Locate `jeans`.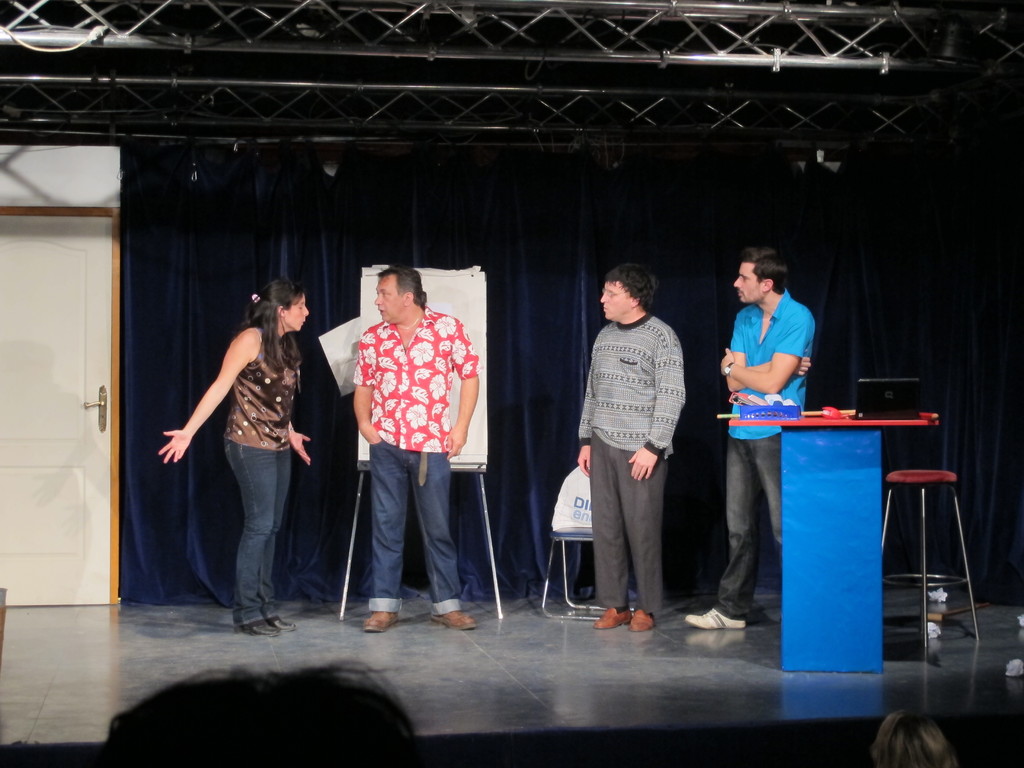
Bounding box: detection(212, 438, 293, 628).
